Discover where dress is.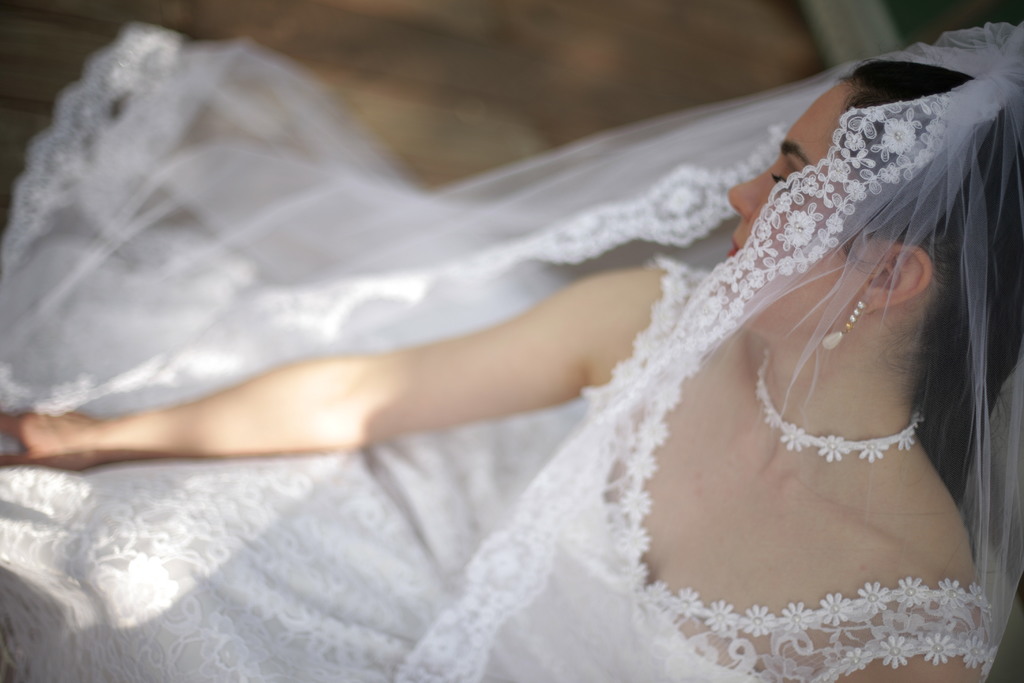
Discovered at x1=0 y1=22 x2=991 y2=682.
